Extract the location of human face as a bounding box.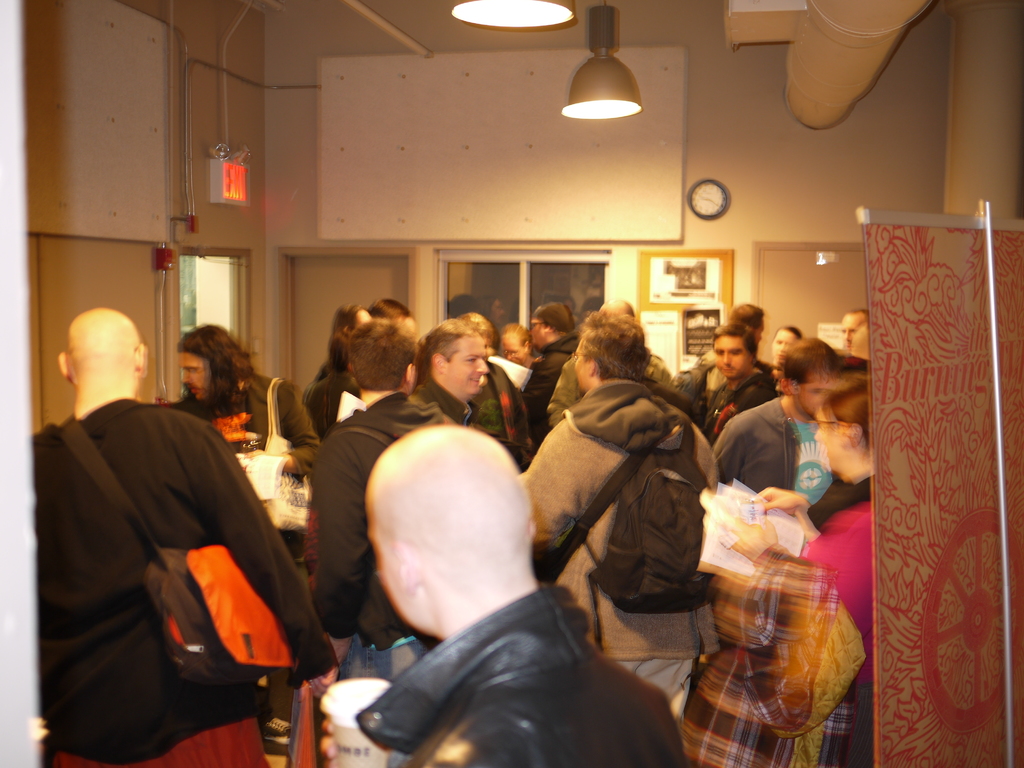
[751, 319, 765, 347].
